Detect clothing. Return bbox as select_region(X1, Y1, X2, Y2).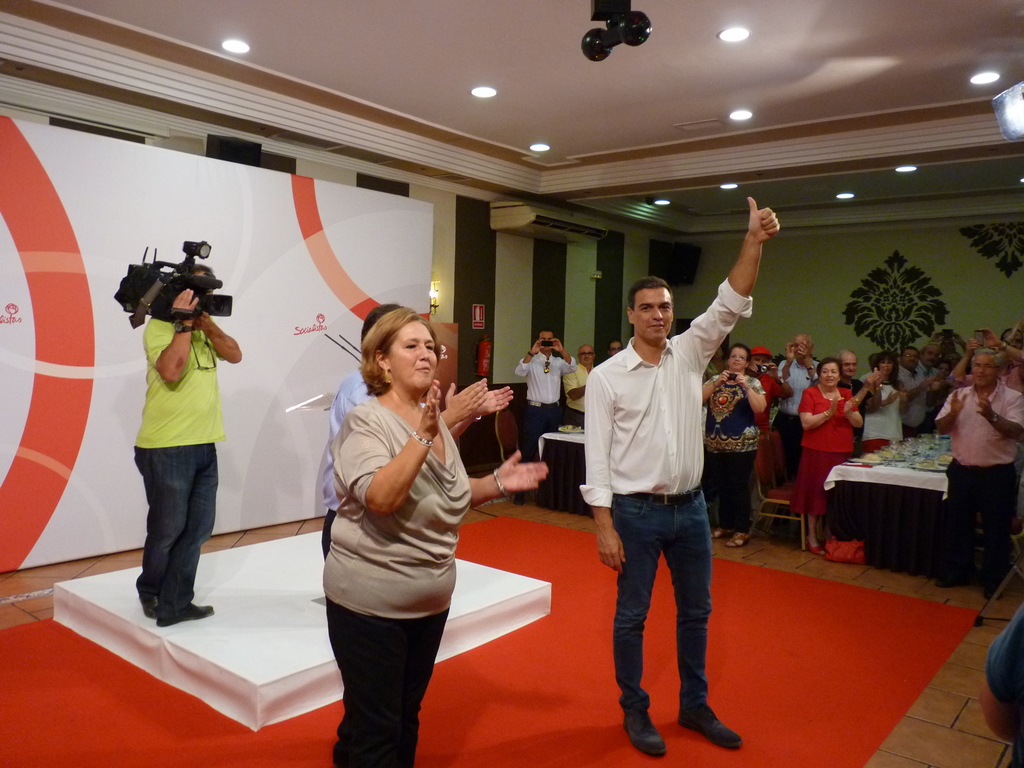
select_region(789, 387, 862, 516).
